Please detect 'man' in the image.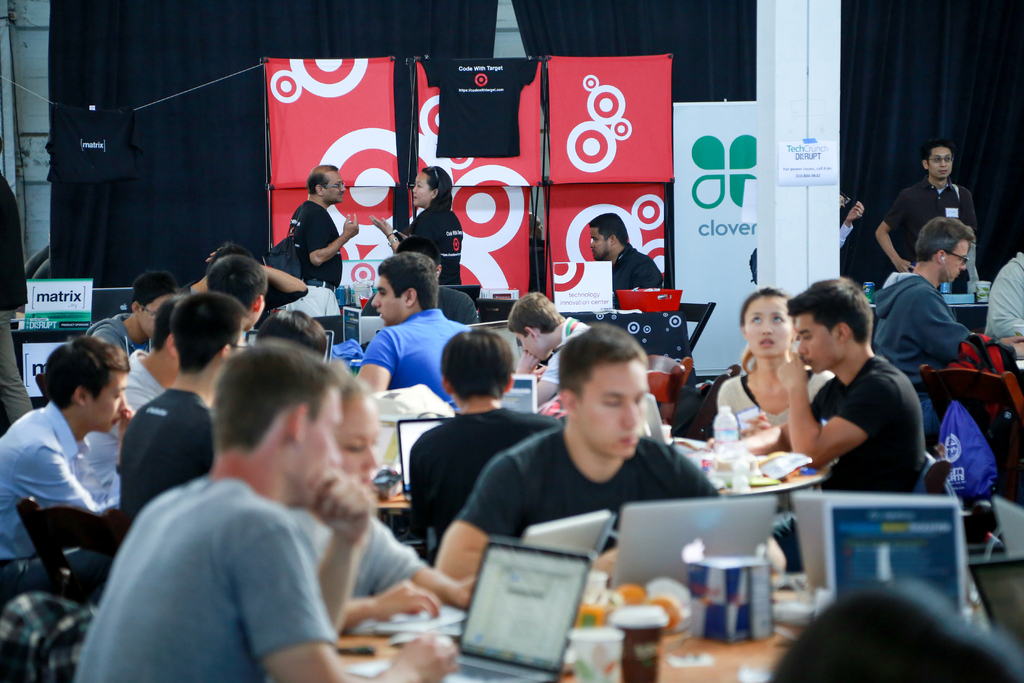
<bbox>862, 213, 1023, 429</bbox>.
